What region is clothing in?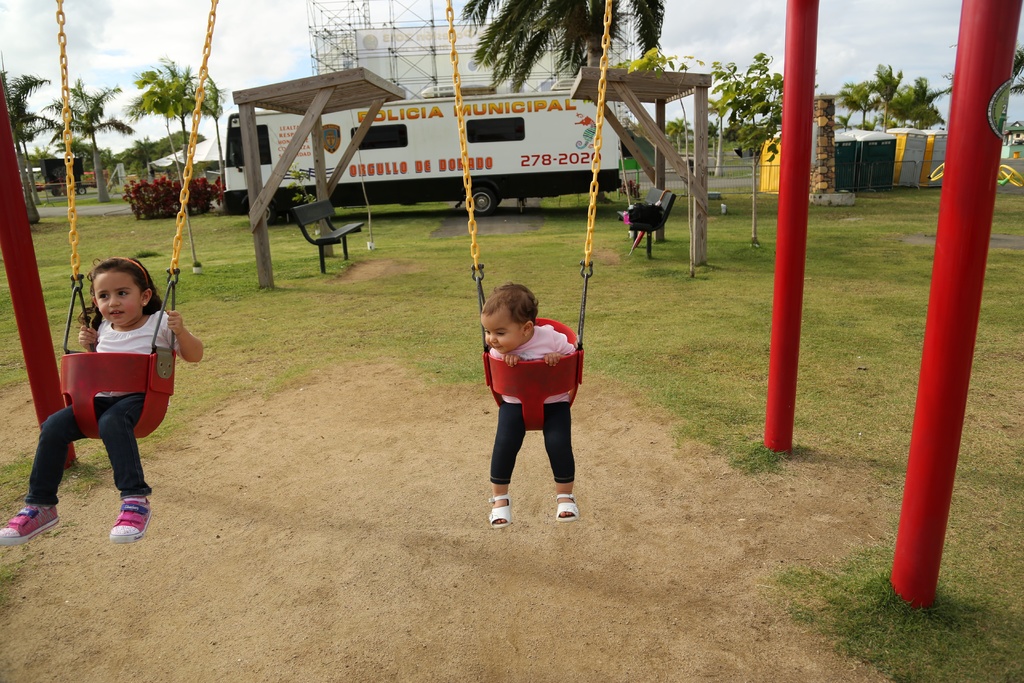
locate(483, 324, 568, 489).
